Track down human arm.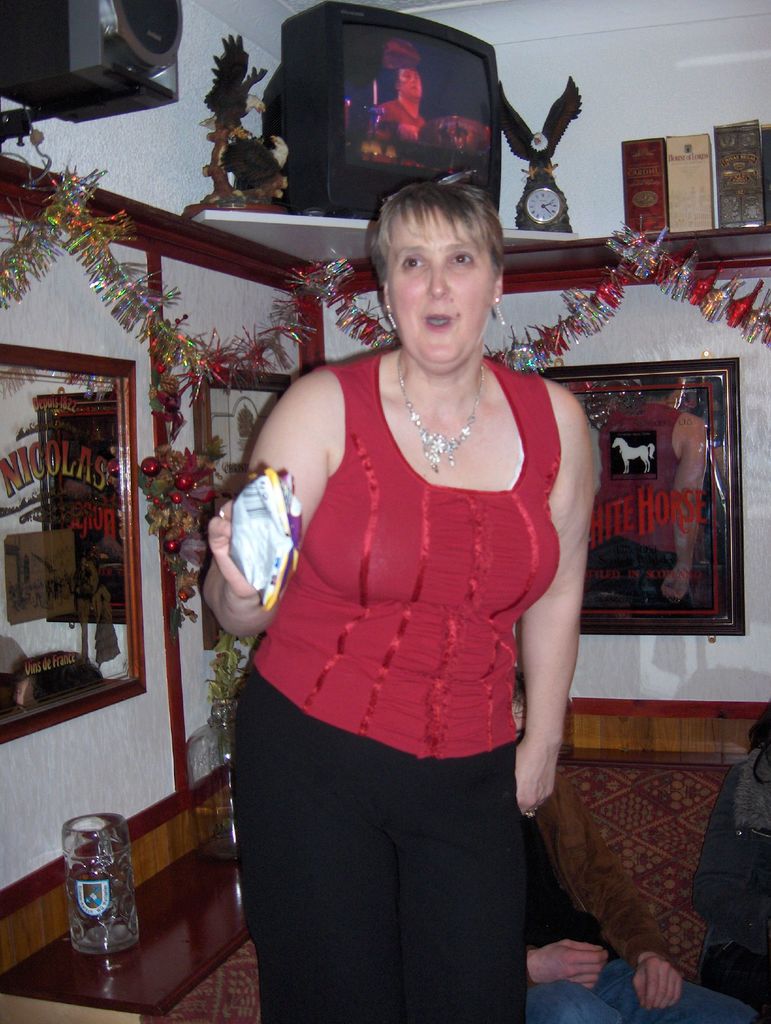
Tracked to (left=530, top=926, right=614, bottom=994).
